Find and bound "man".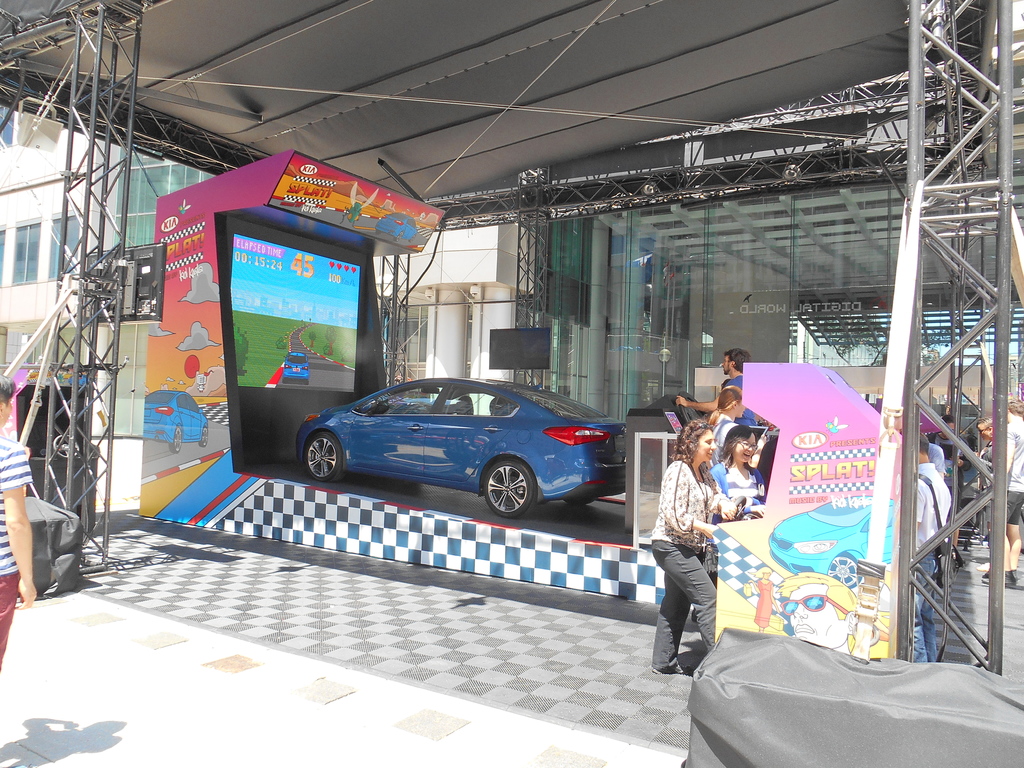
Bound: left=775, top=570, right=857, bottom=655.
